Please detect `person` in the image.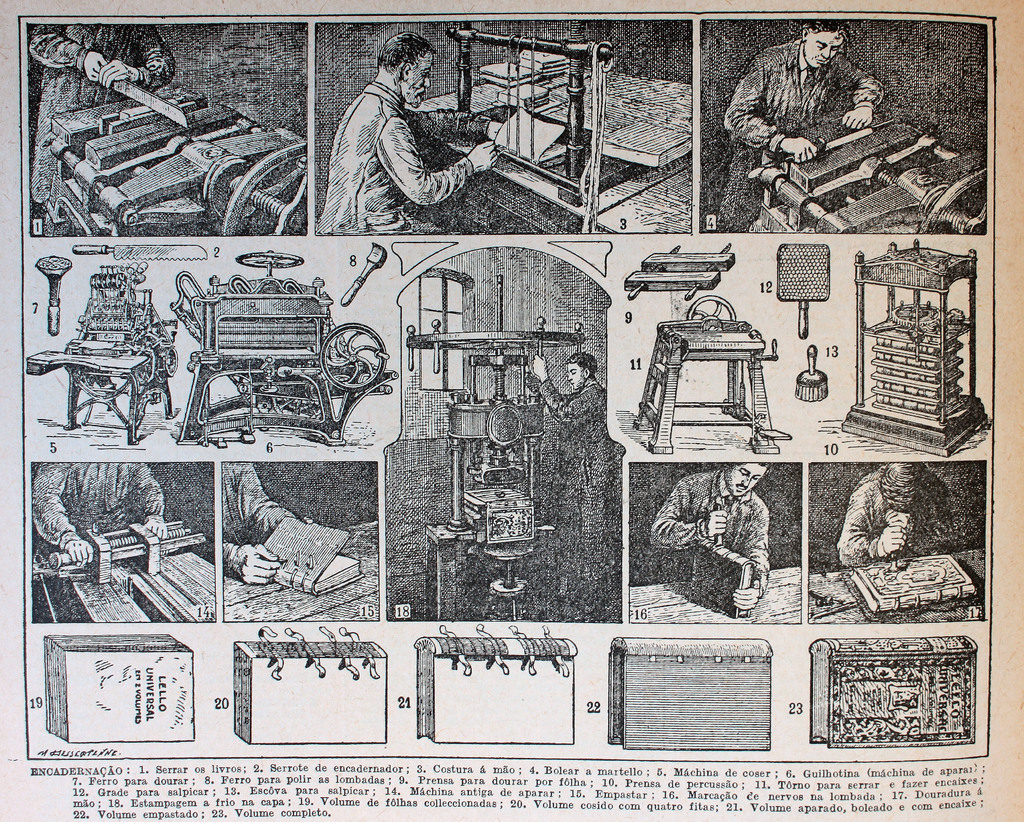
rect(643, 462, 774, 614).
